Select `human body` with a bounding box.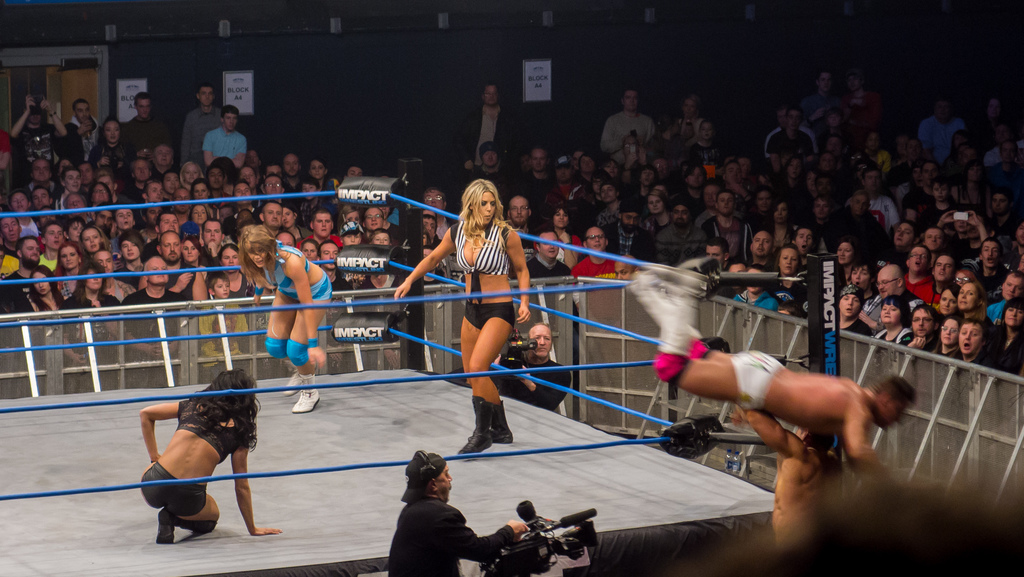
select_region(627, 263, 888, 480).
